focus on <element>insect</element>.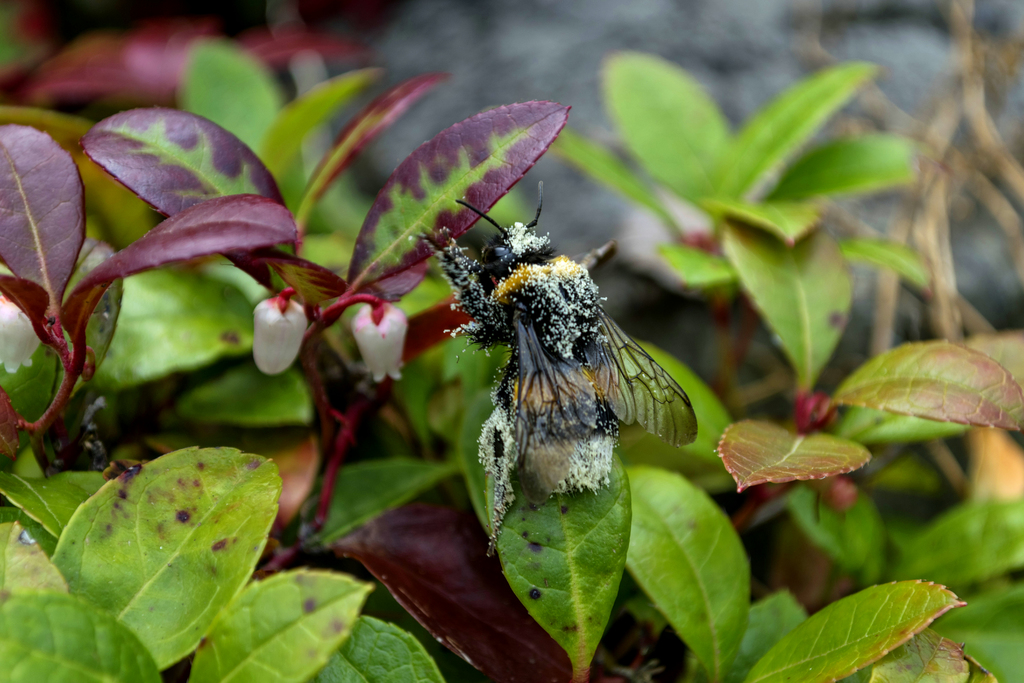
Focused at <box>400,177,705,562</box>.
